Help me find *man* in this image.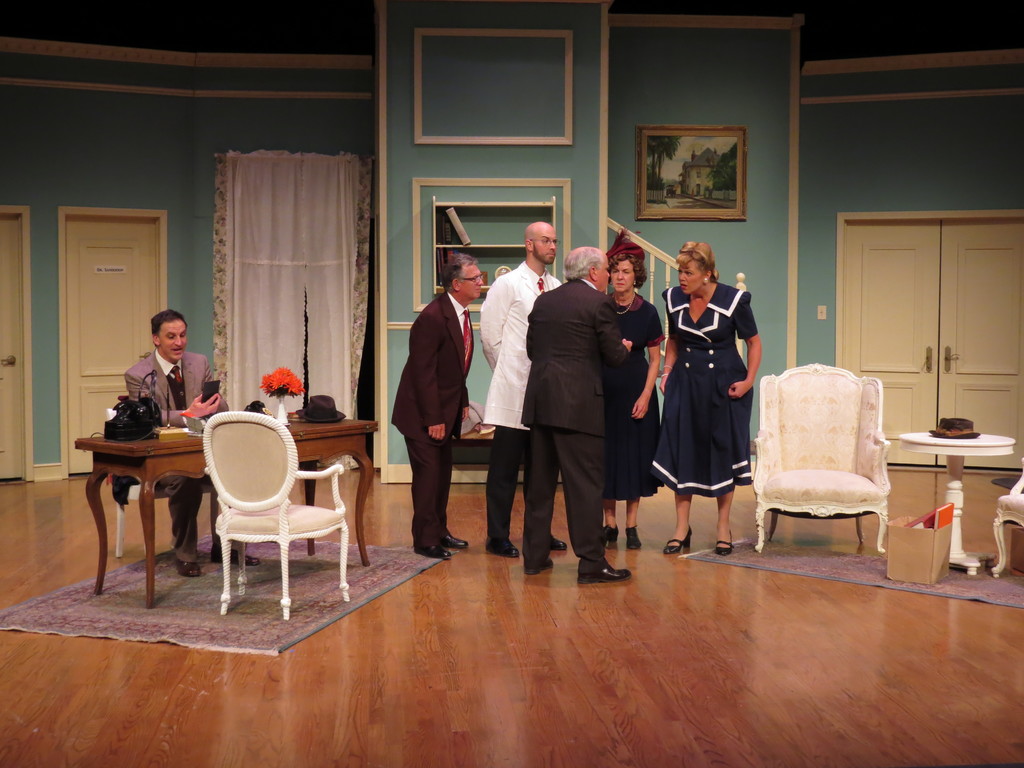
Found it: 378:227:477:561.
